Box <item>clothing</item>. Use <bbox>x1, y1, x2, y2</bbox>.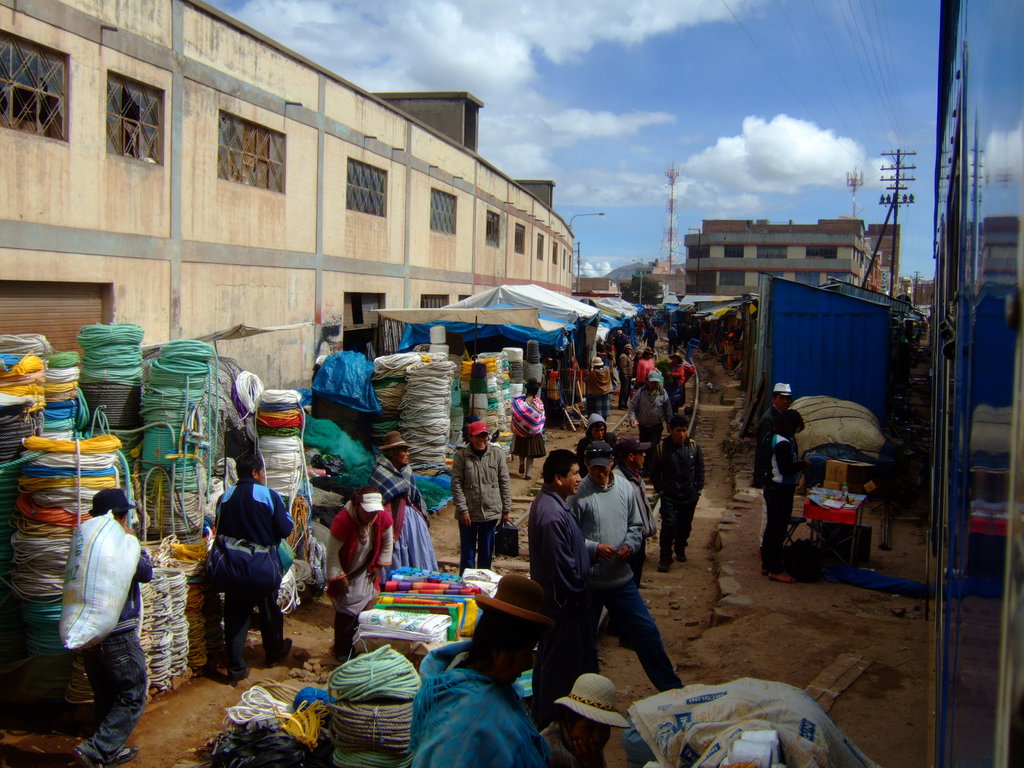
<bbox>526, 479, 598, 731</bbox>.
